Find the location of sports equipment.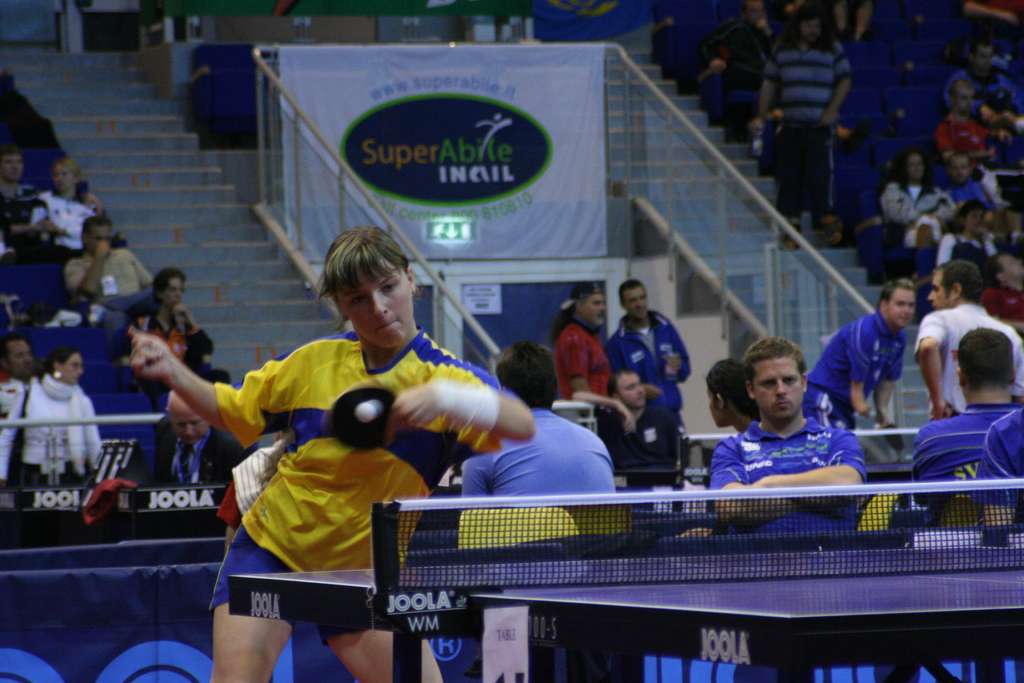
Location: [x1=353, y1=403, x2=378, y2=425].
